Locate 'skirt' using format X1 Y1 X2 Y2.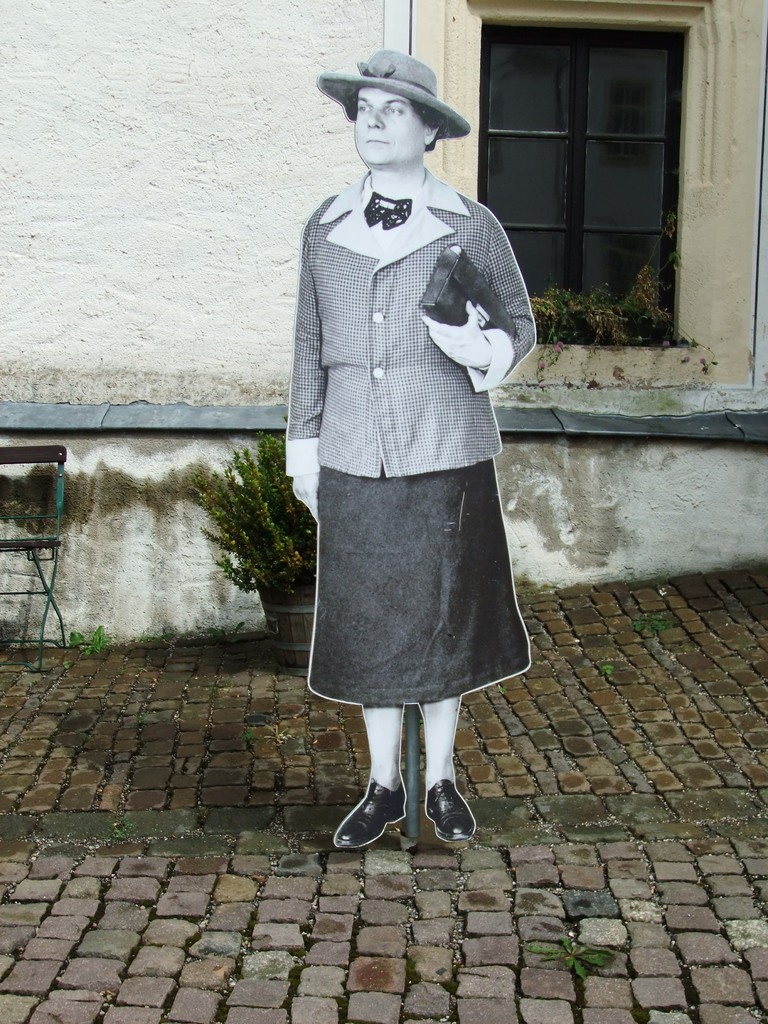
310 464 534 705.
